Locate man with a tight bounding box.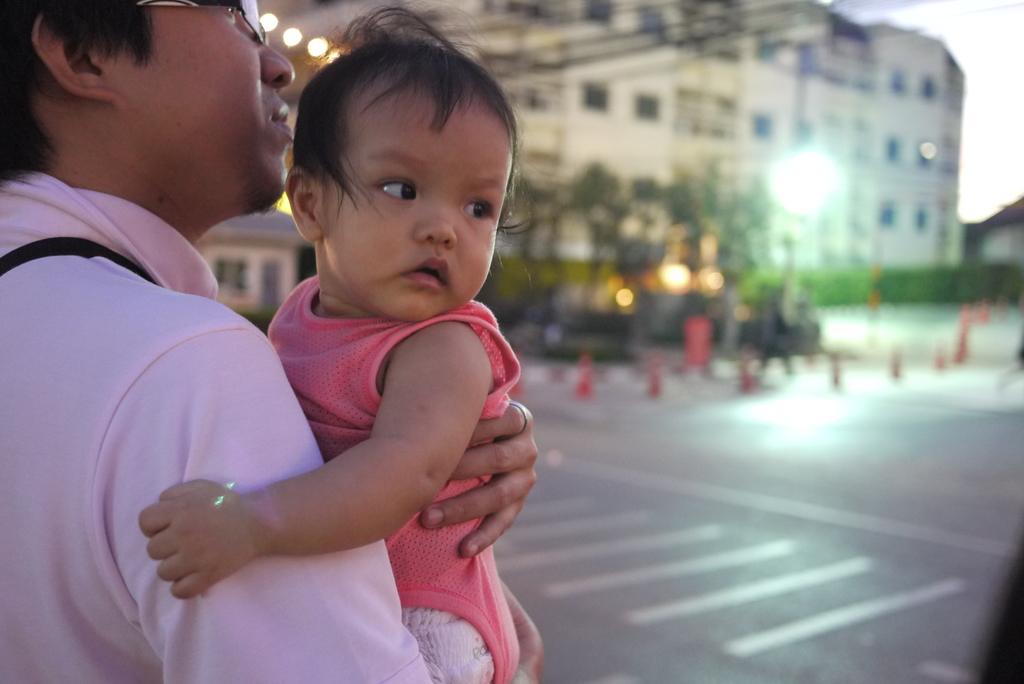
Rect(0, 0, 548, 683).
